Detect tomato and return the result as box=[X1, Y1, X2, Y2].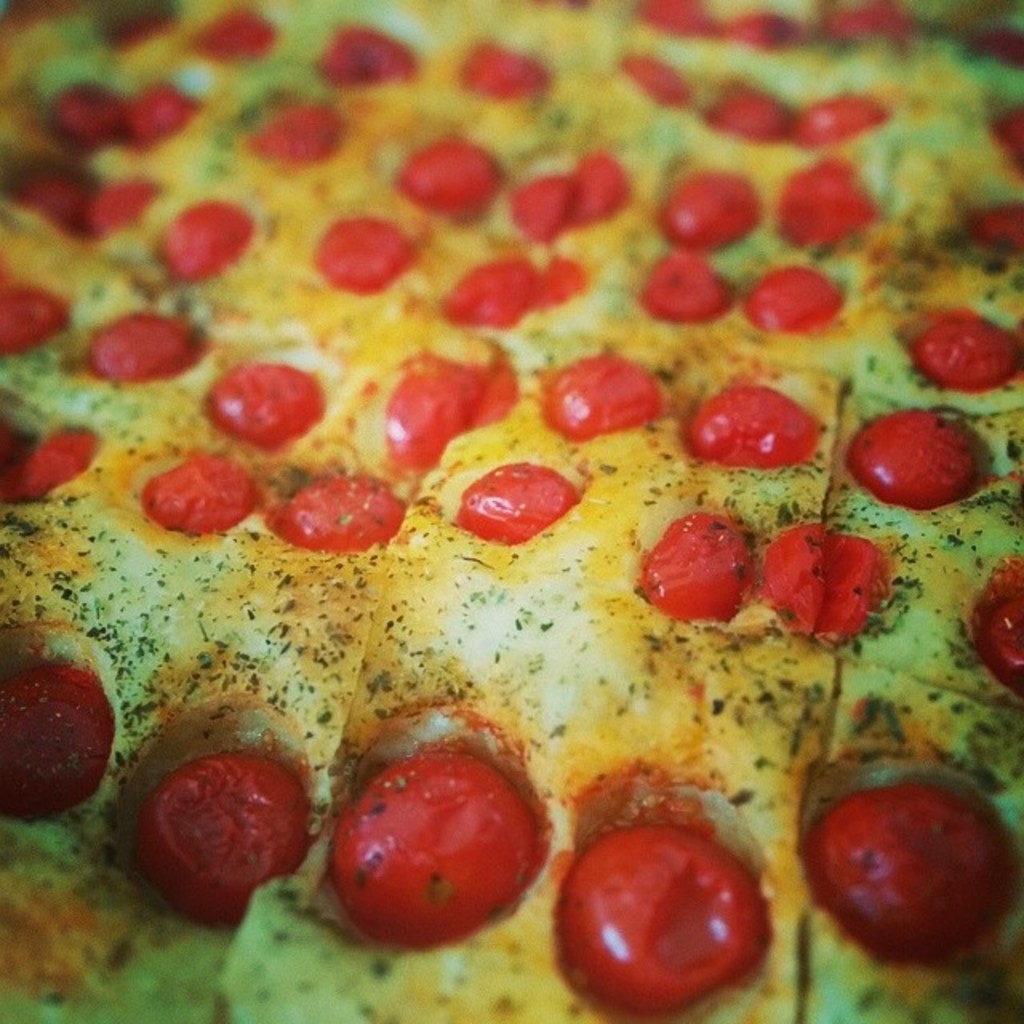
box=[0, 418, 94, 504].
